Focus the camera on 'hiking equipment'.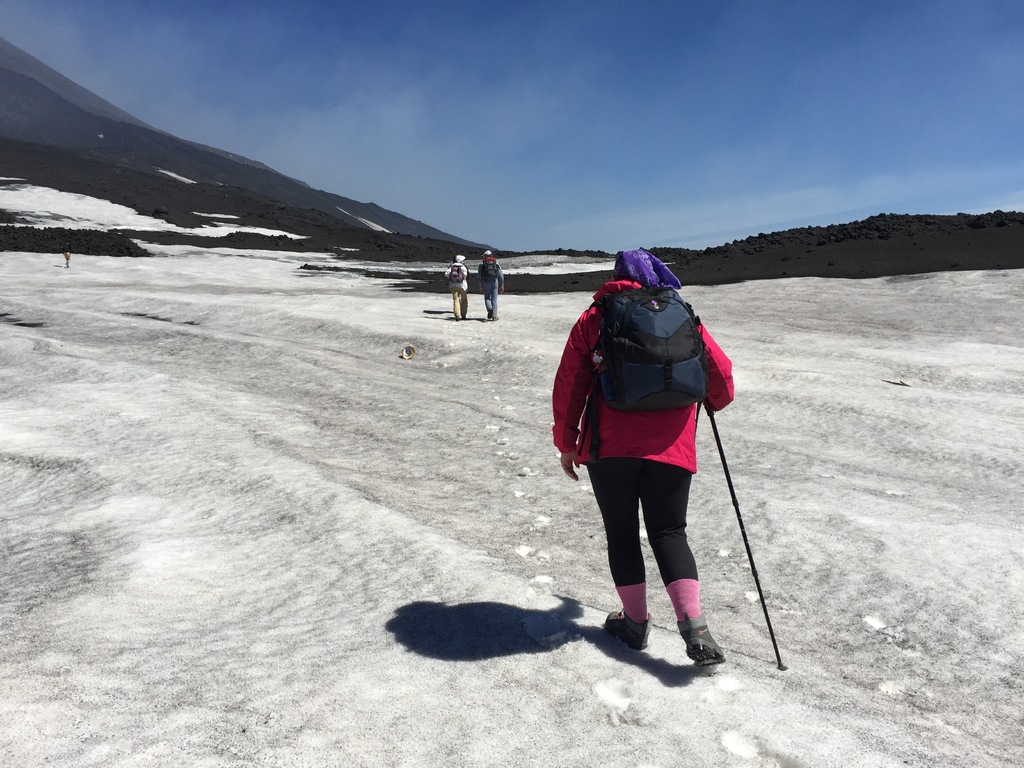
Focus region: x1=703 y1=404 x2=787 y2=672.
